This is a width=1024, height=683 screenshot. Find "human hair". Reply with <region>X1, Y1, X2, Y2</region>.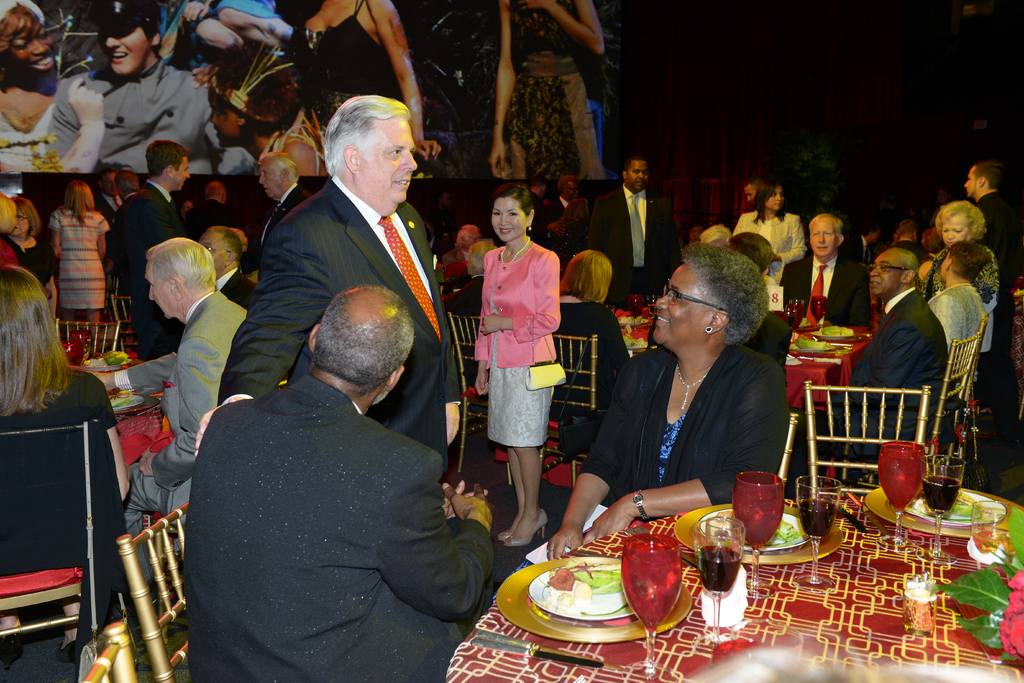
<region>63, 179, 94, 226</region>.
